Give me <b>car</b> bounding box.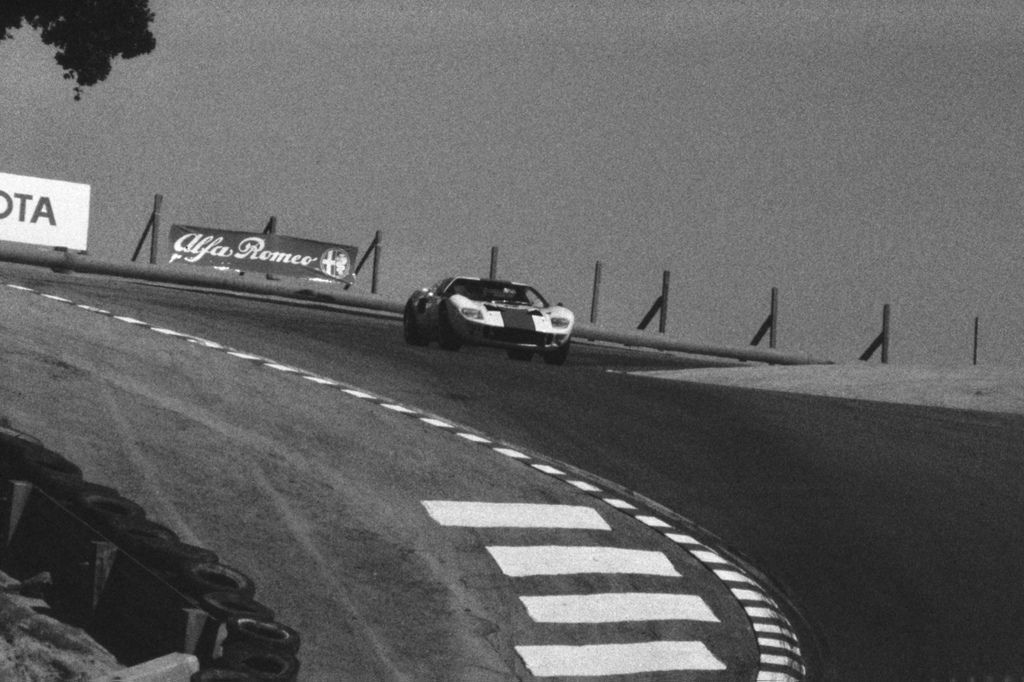
select_region(402, 275, 574, 361).
